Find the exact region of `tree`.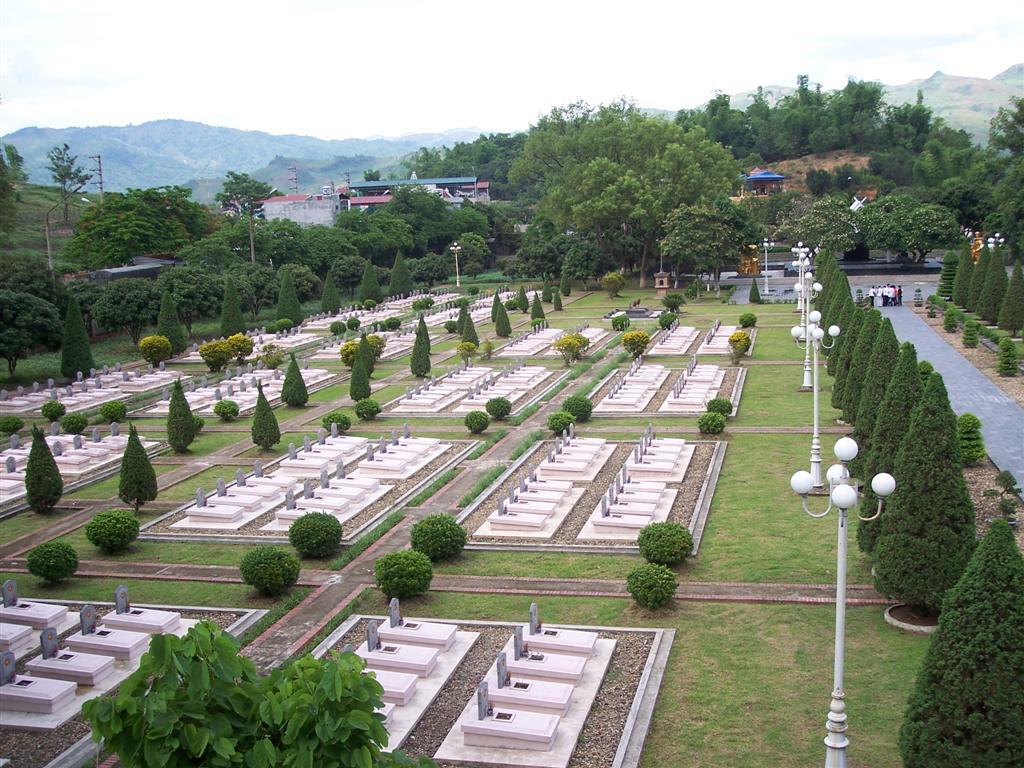
Exact region: (left=489, top=285, right=503, bottom=311).
